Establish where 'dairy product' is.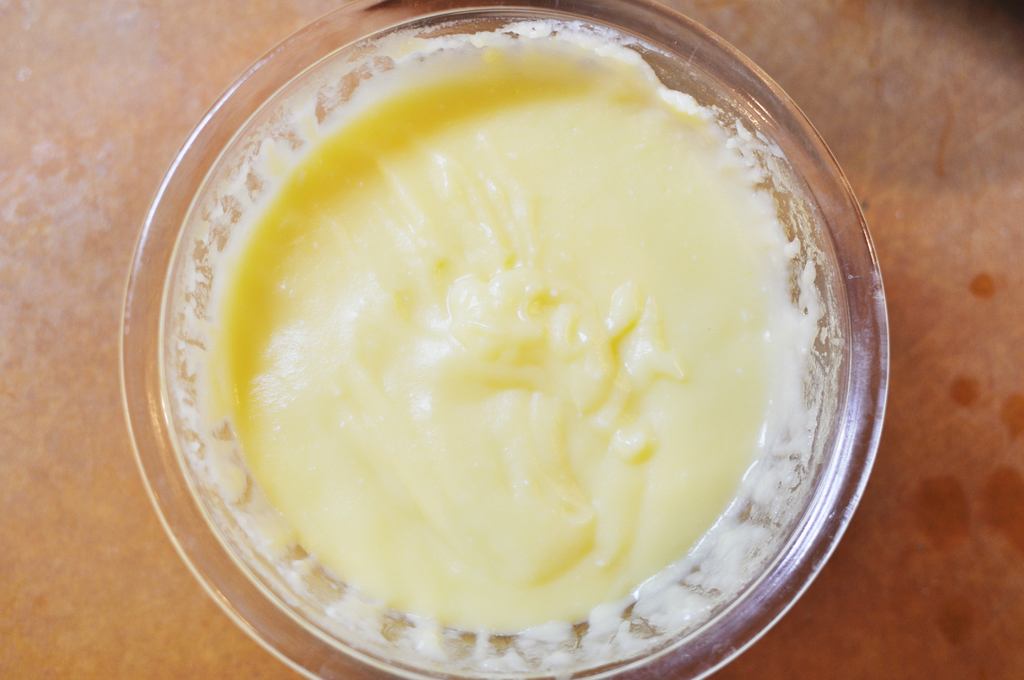
Established at detection(218, 36, 826, 667).
